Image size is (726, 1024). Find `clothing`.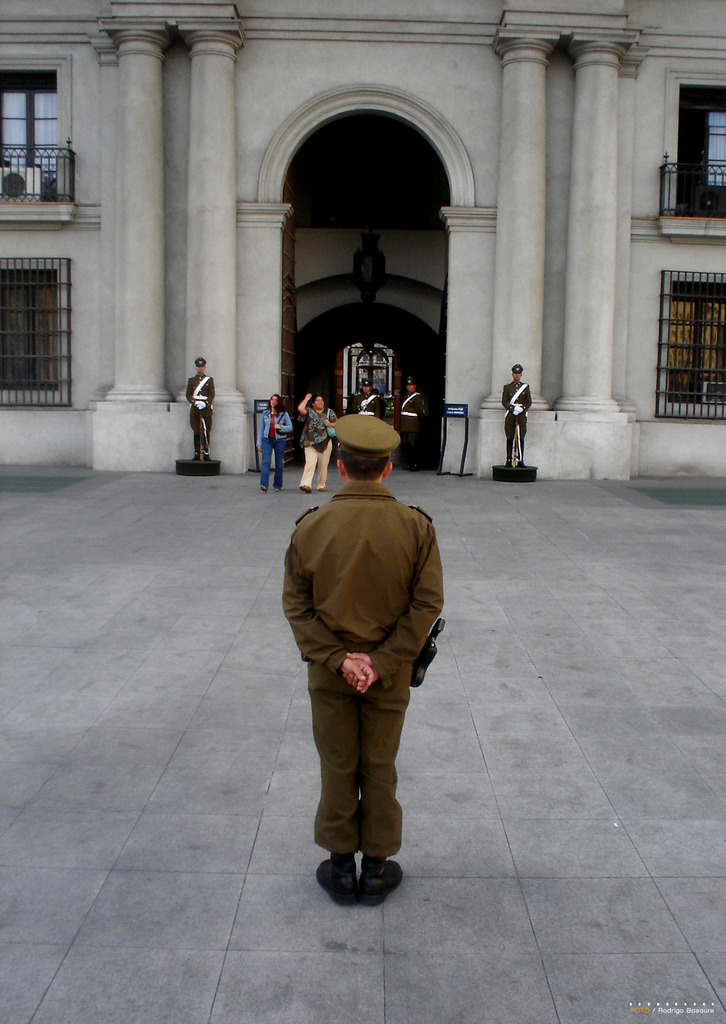
l=344, t=386, r=388, b=416.
